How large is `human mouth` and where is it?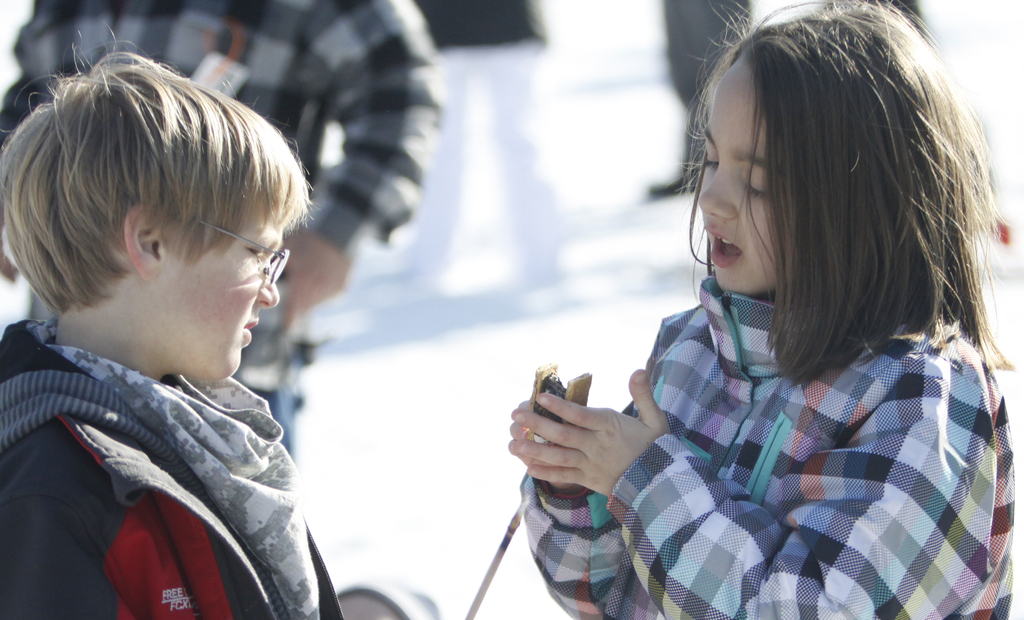
Bounding box: l=242, t=314, r=259, b=348.
